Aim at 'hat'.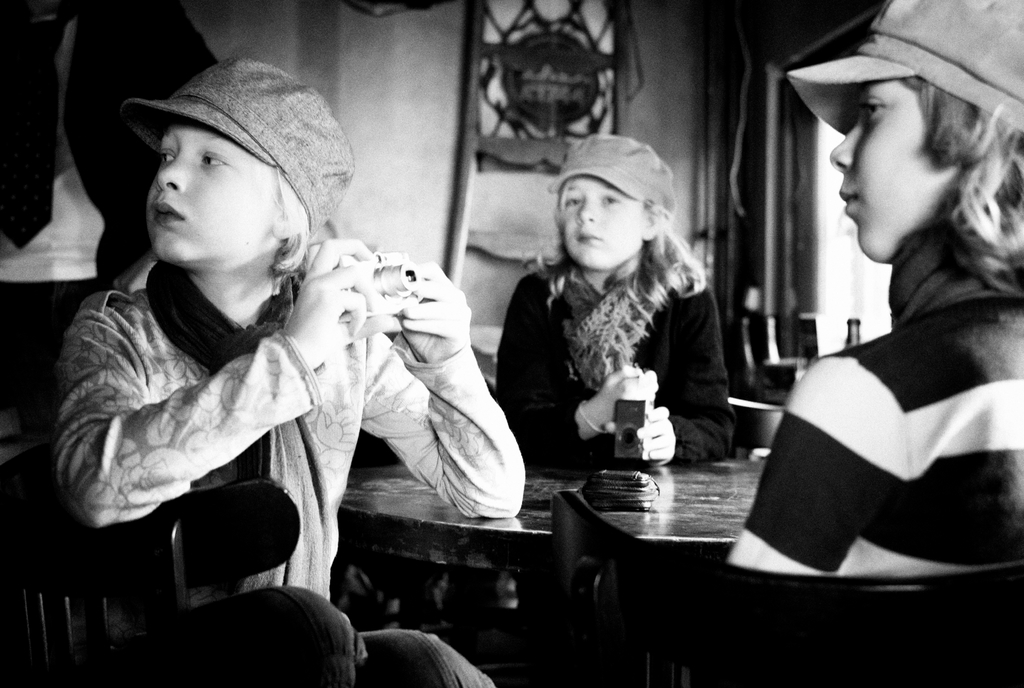
Aimed at Rect(548, 132, 676, 217).
